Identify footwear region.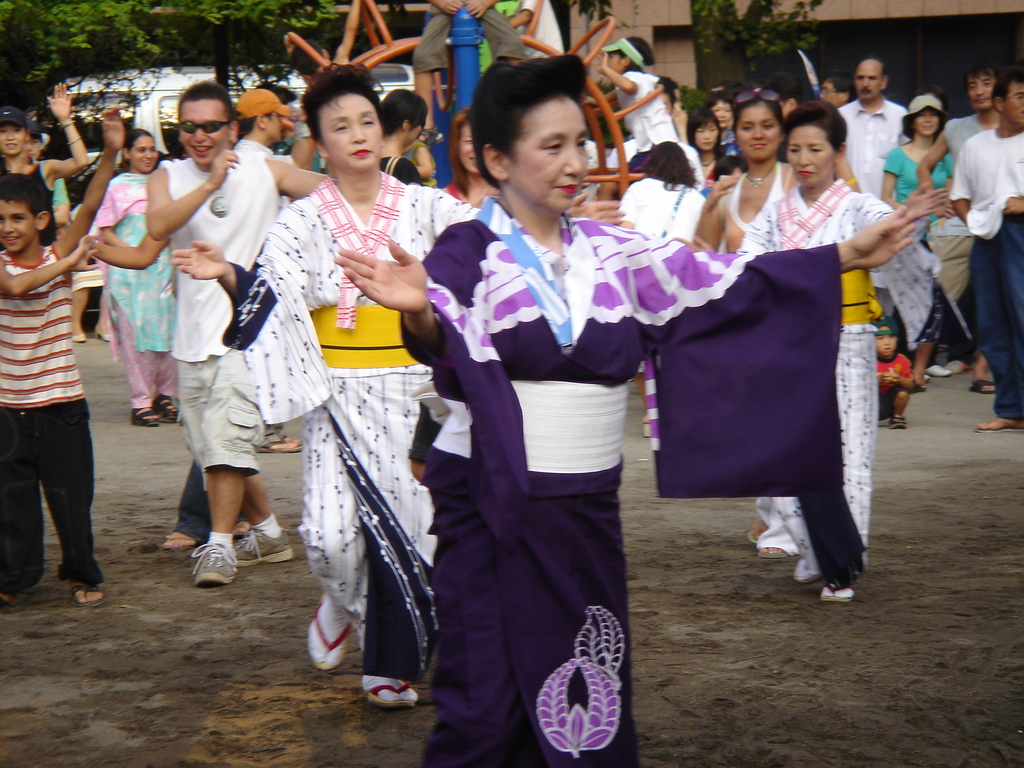
Region: [168,534,239,604].
